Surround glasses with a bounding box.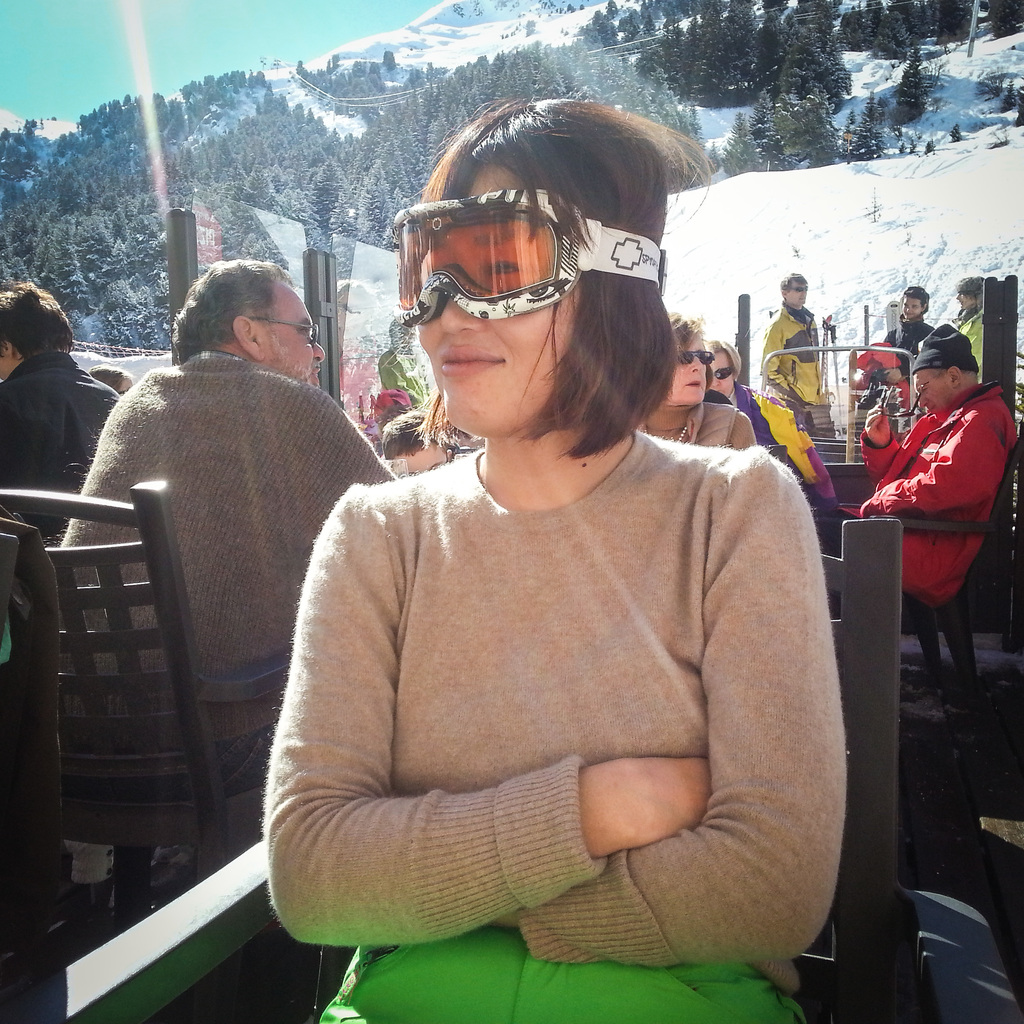
select_region(398, 229, 652, 343).
